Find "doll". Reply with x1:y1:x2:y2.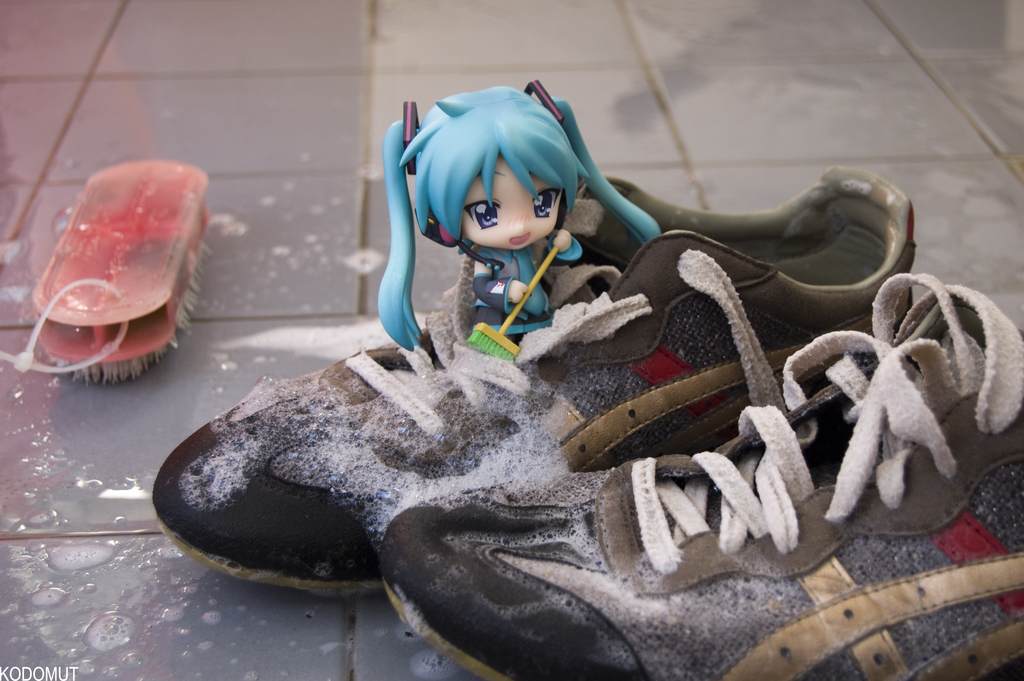
371:74:668:360.
